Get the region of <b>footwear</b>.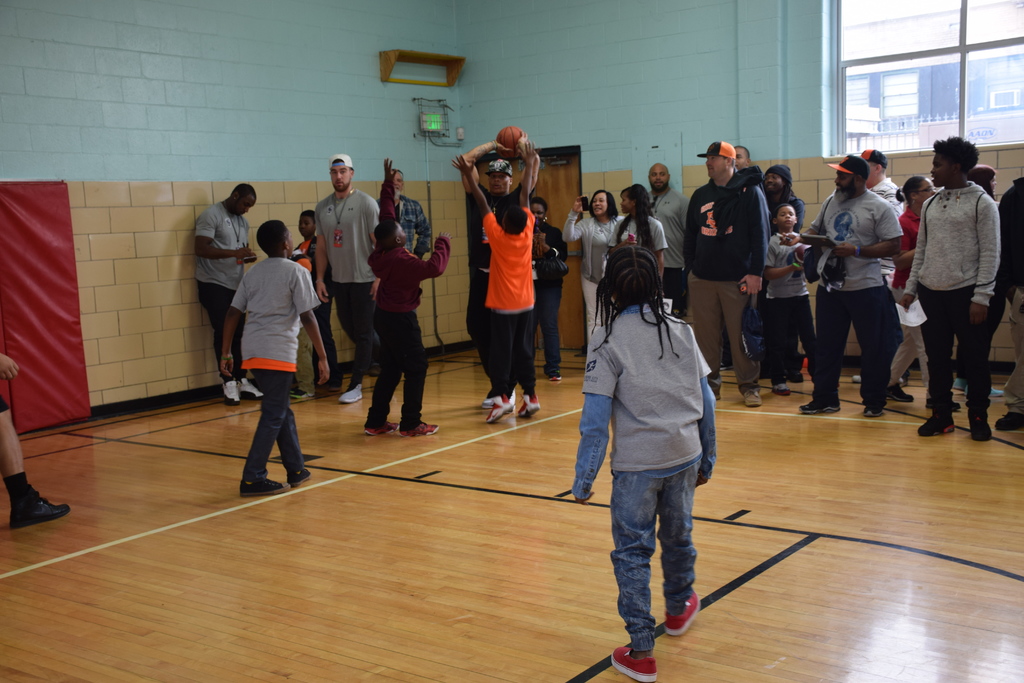
crop(968, 416, 993, 441).
